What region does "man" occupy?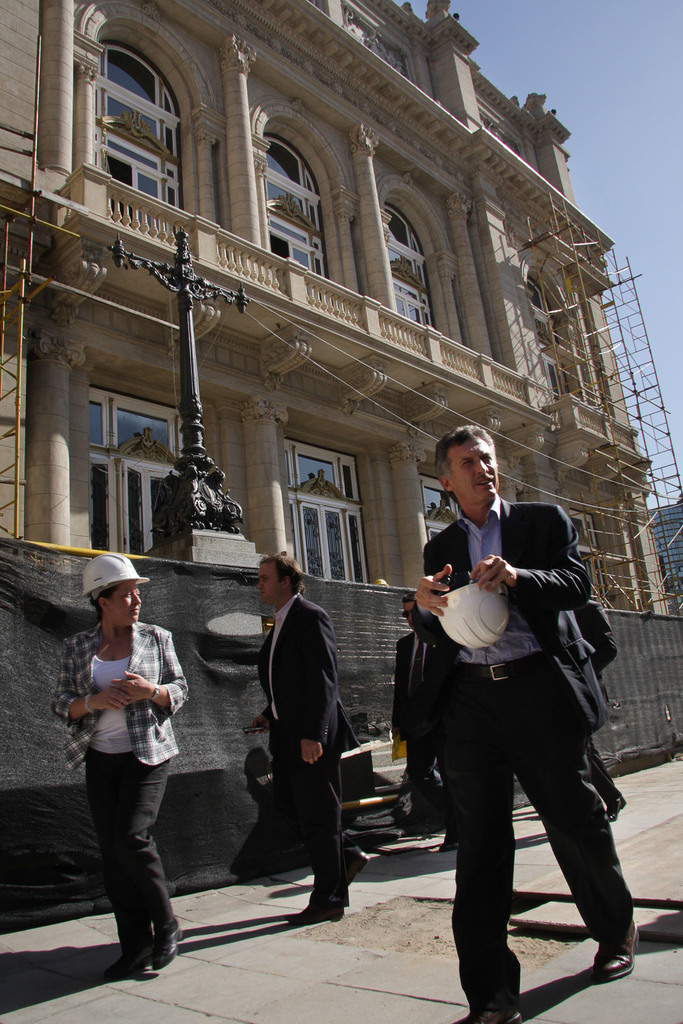
detection(399, 430, 624, 1006).
